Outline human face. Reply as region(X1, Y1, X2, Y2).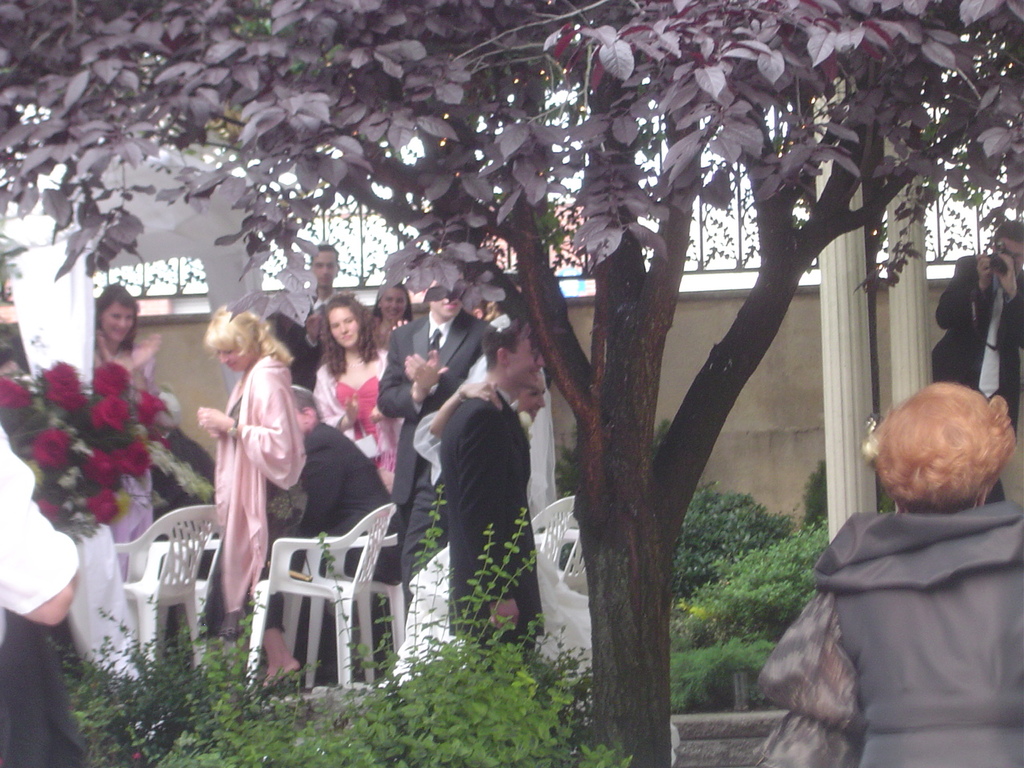
region(98, 306, 131, 346).
